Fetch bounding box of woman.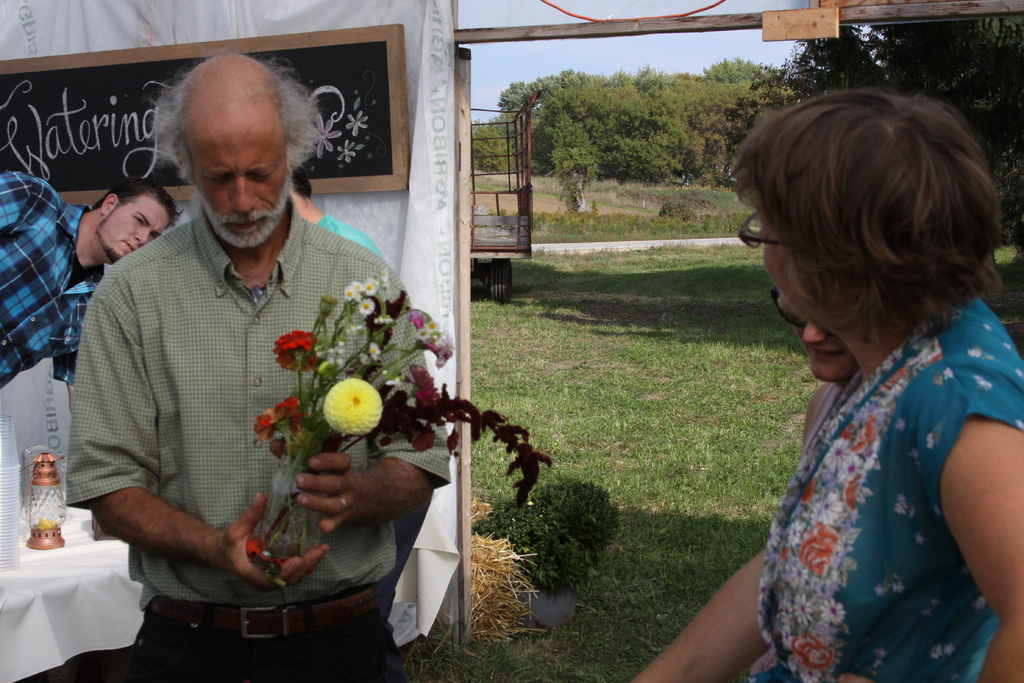
Bbox: select_region(616, 79, 1023, 682).
